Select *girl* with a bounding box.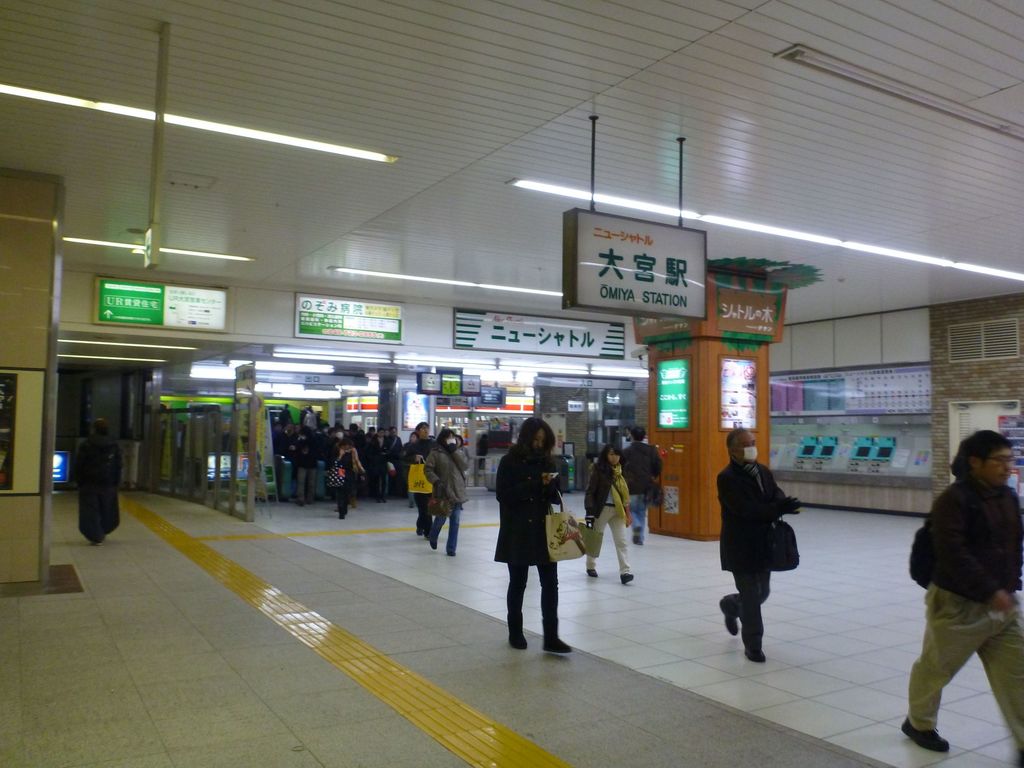
Rect(625, 427, 660, 547).
